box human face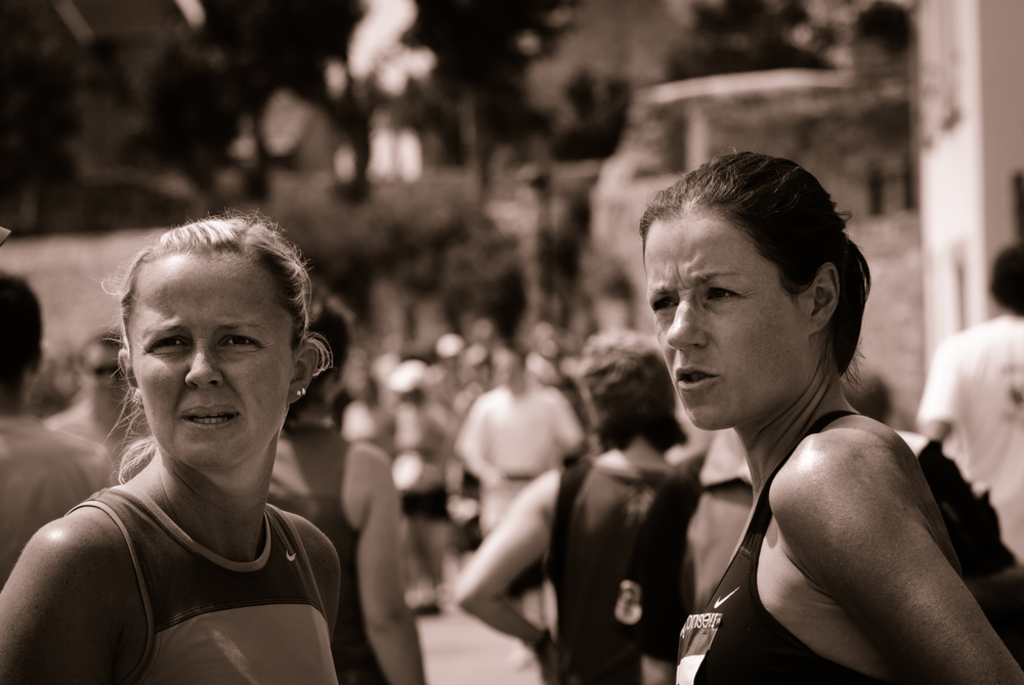
[643, 220, 808, 430]
